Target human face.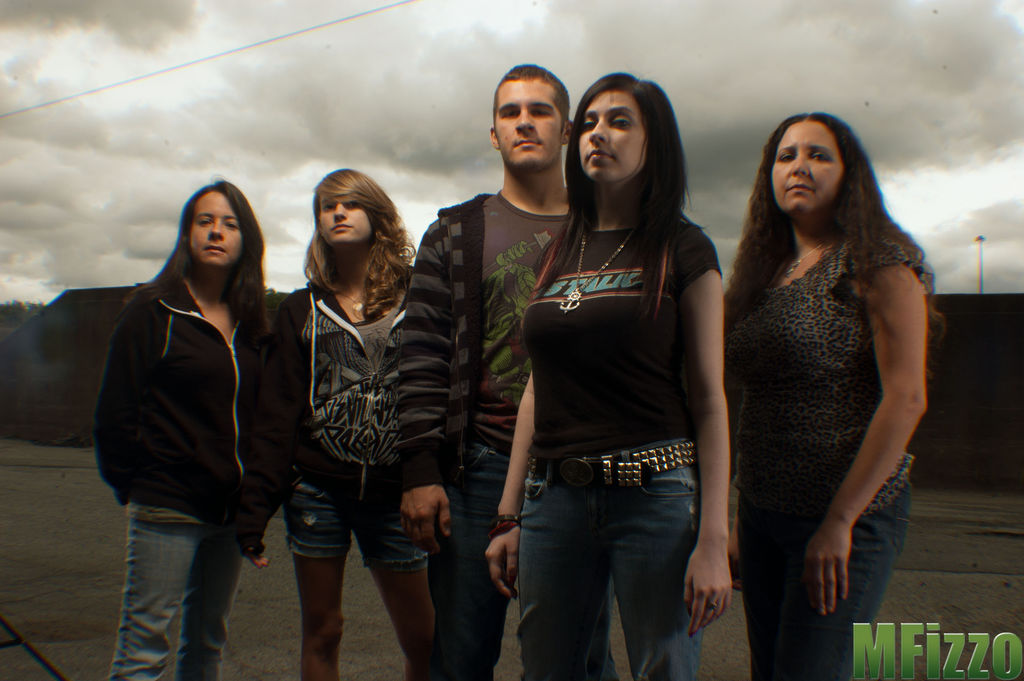
Target region: x1=327 y1=188 x2=361 y2=248.
